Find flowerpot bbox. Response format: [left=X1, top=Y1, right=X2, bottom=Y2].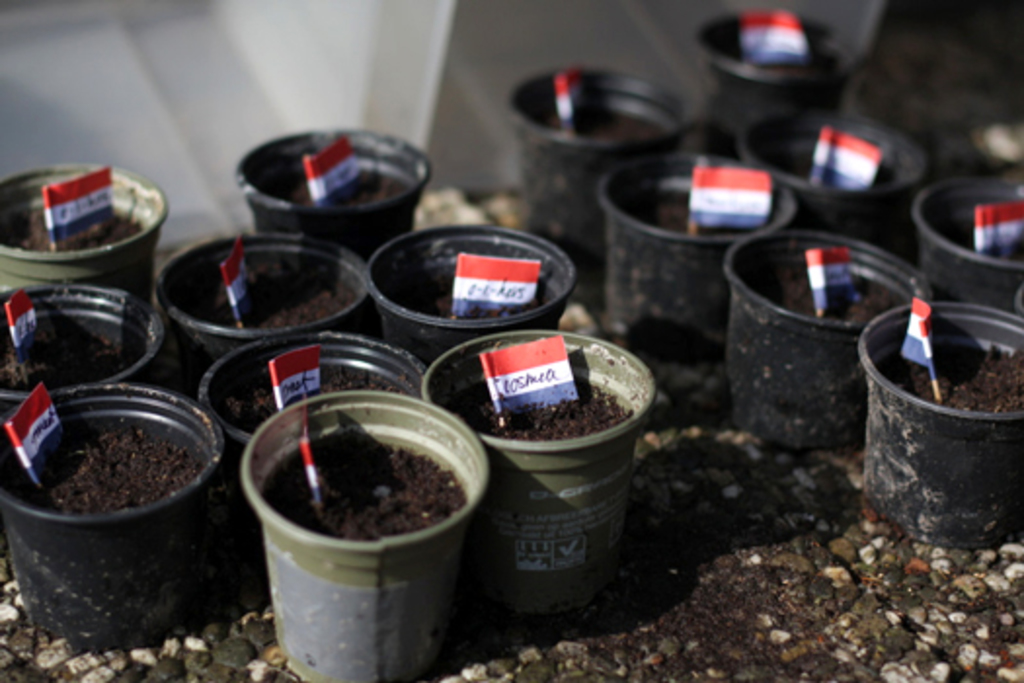
[left=597, top=146, right=798, bottom=361].
